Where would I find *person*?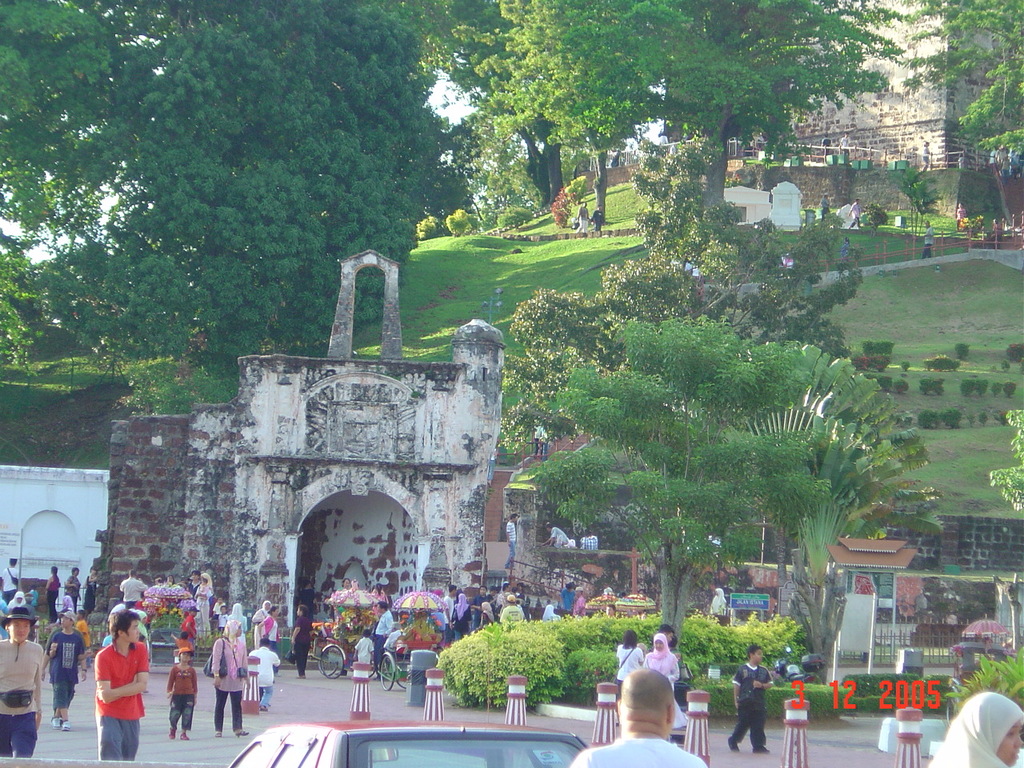
At 478,602,498,626.
